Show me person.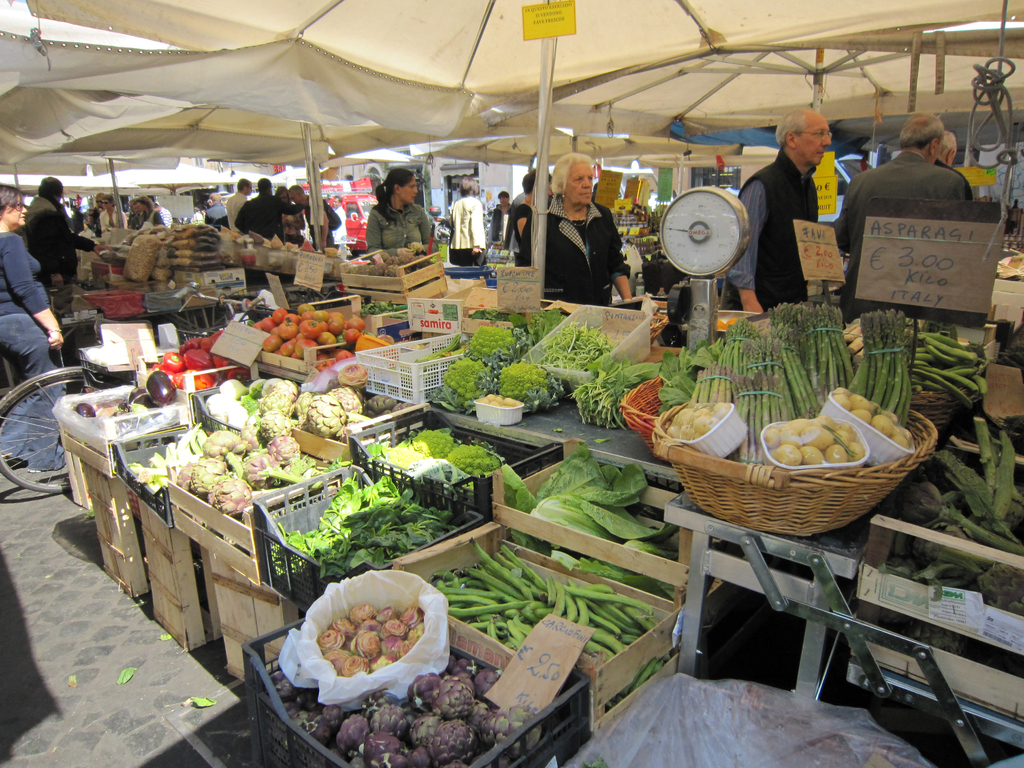
person is here: [521, 154, 634, 307].
